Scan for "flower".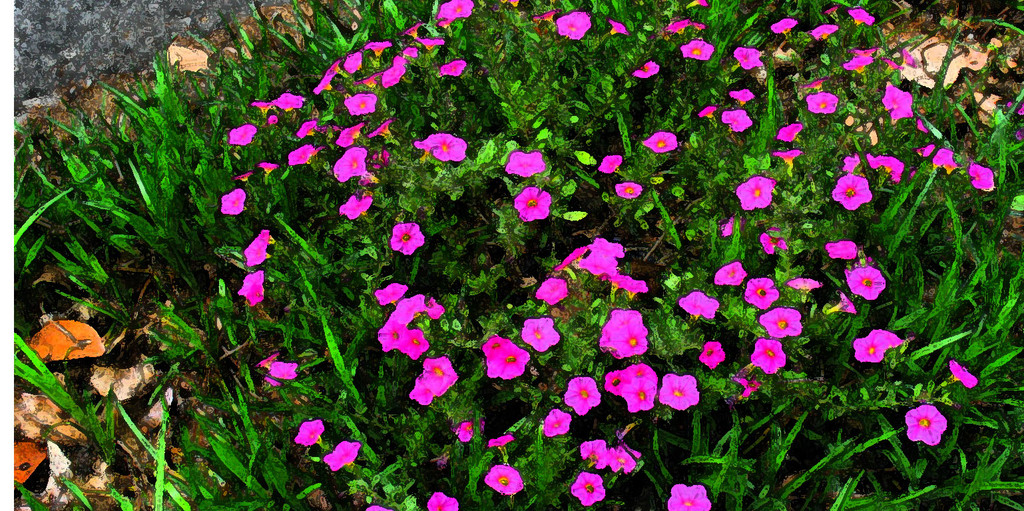
Scan result: (417, 39, 443, 51).
